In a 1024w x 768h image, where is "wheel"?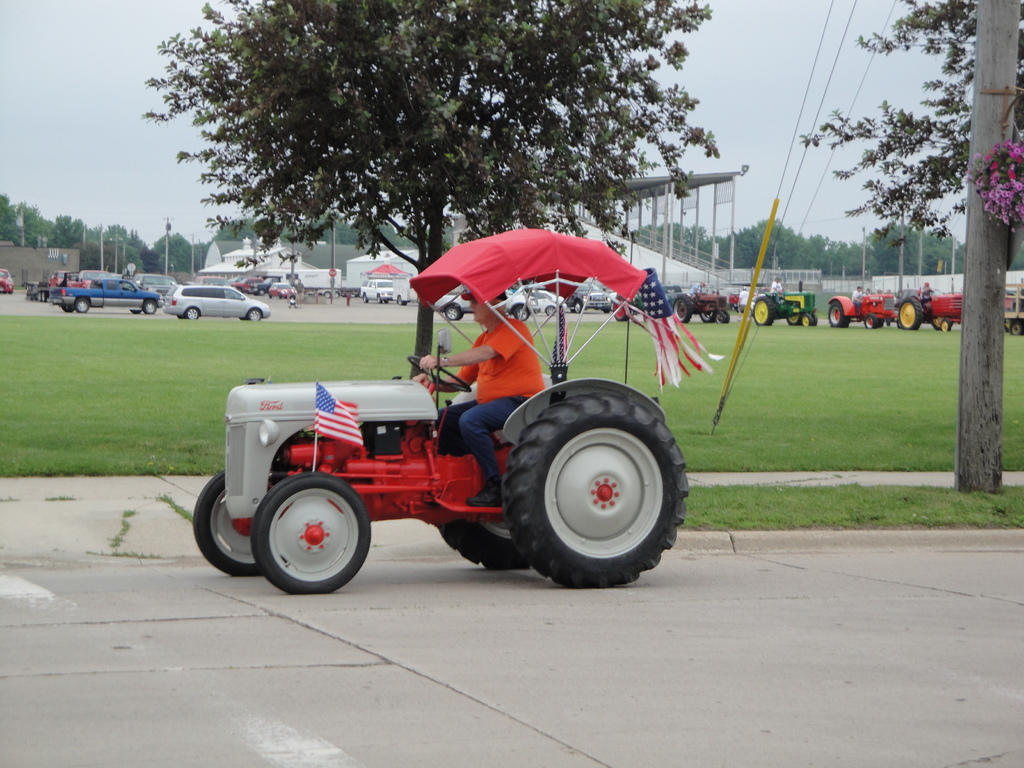
{"x1": 863, "y1": 316, "x2": 877, "y2": 330}.
